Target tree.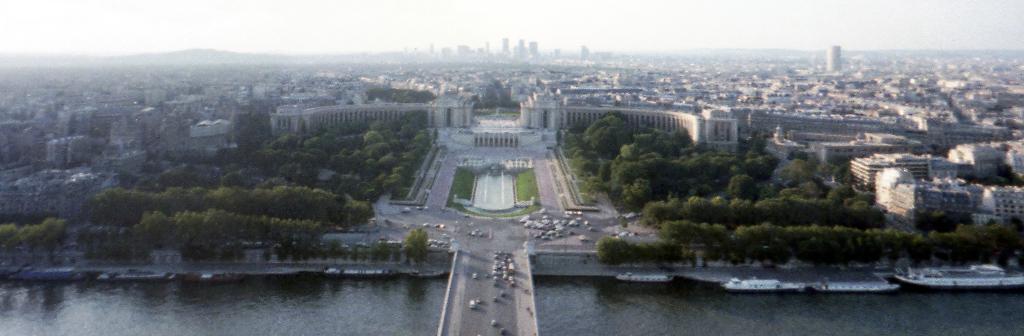
Target region: 399/225/425/253.
